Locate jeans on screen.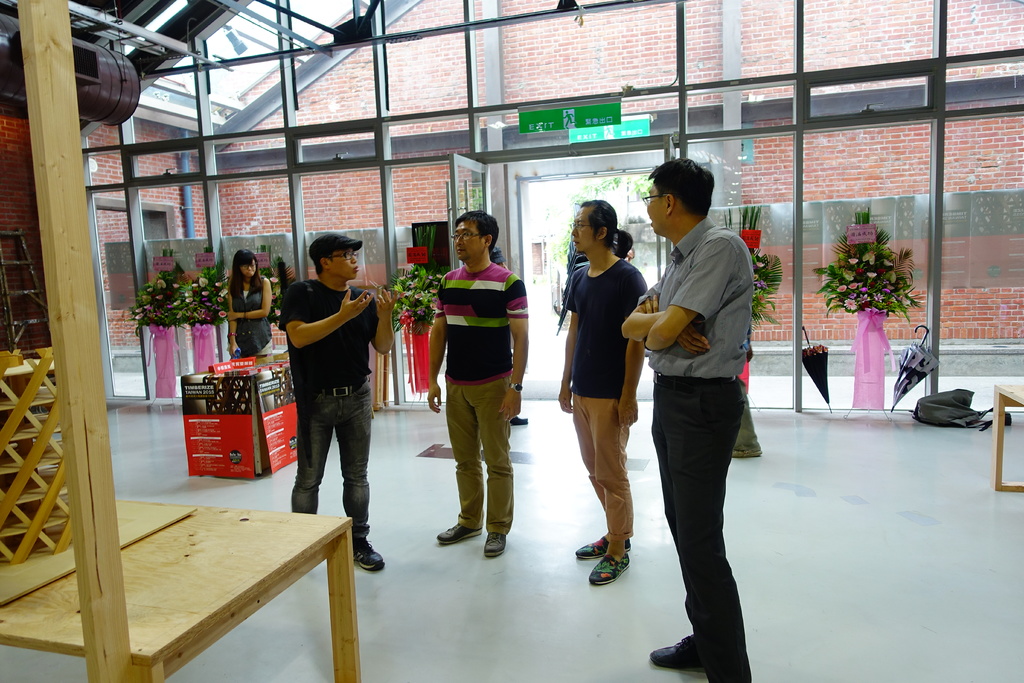
On screen at 652, 383, 747, 682.
